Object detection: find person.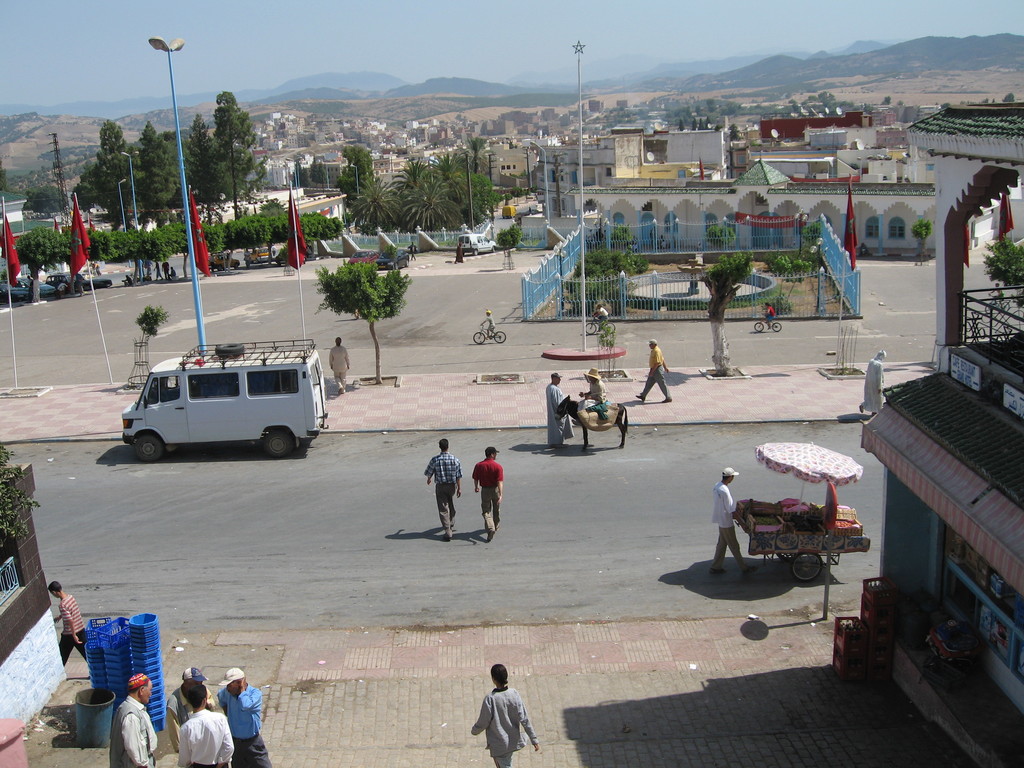
pyautogui.locateOnScreen(467, 664, 542, 765).
